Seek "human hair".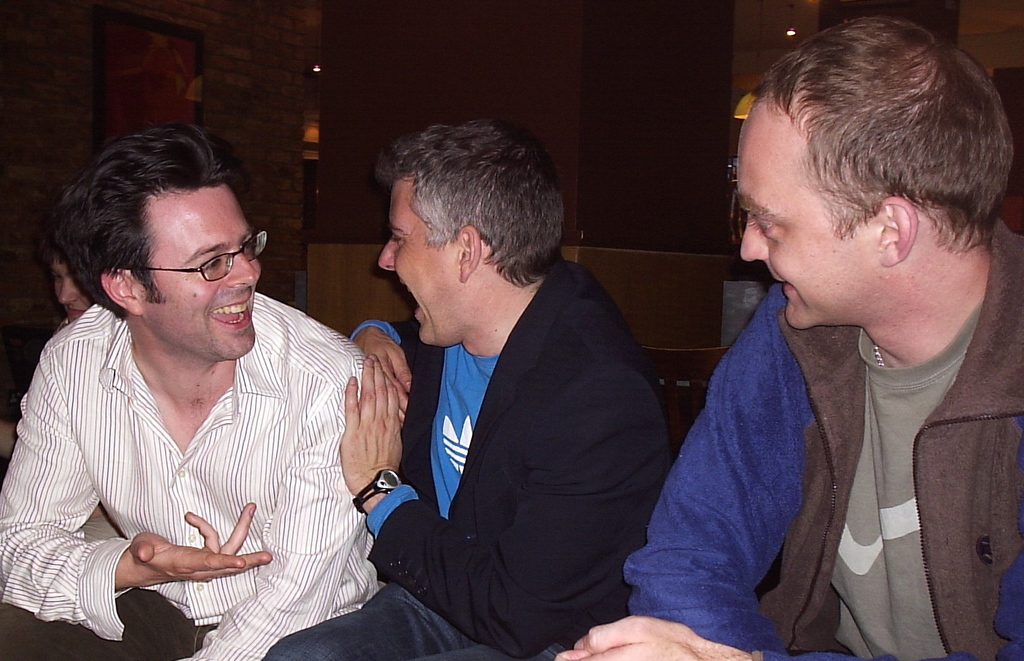
376 121 554 313.
